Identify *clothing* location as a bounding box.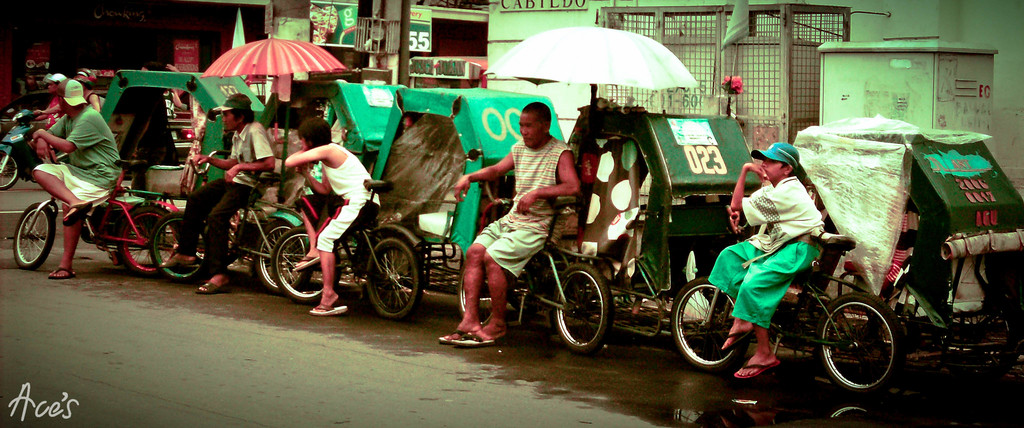
select_region(297, 140, 373, 252).
